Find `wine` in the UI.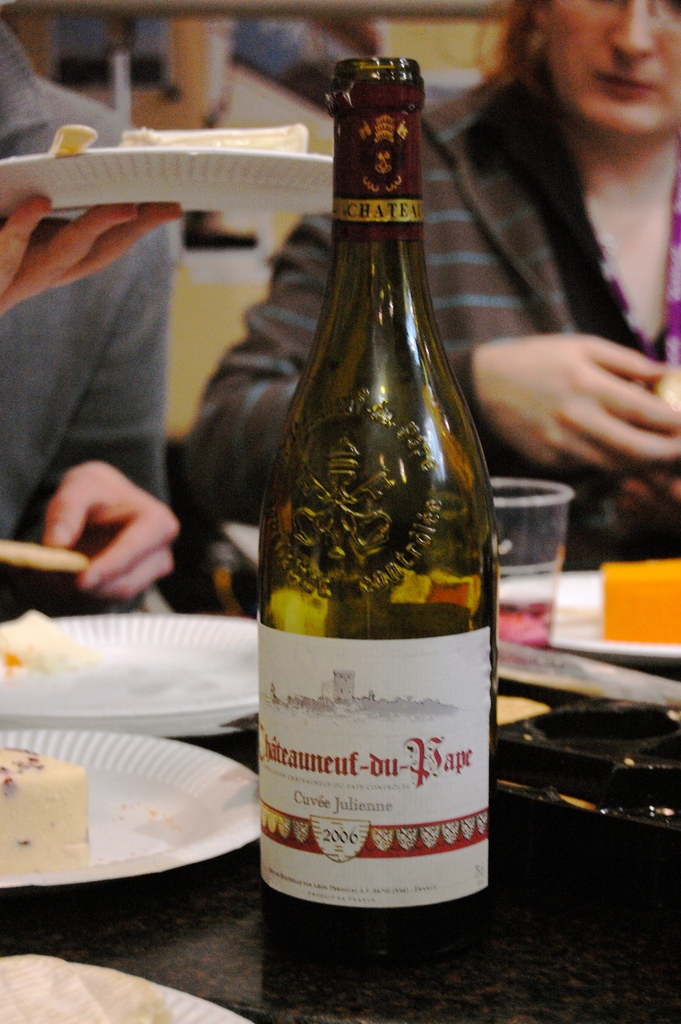
UI element at <bbox>497, 569, 554, 644</bbox>.
